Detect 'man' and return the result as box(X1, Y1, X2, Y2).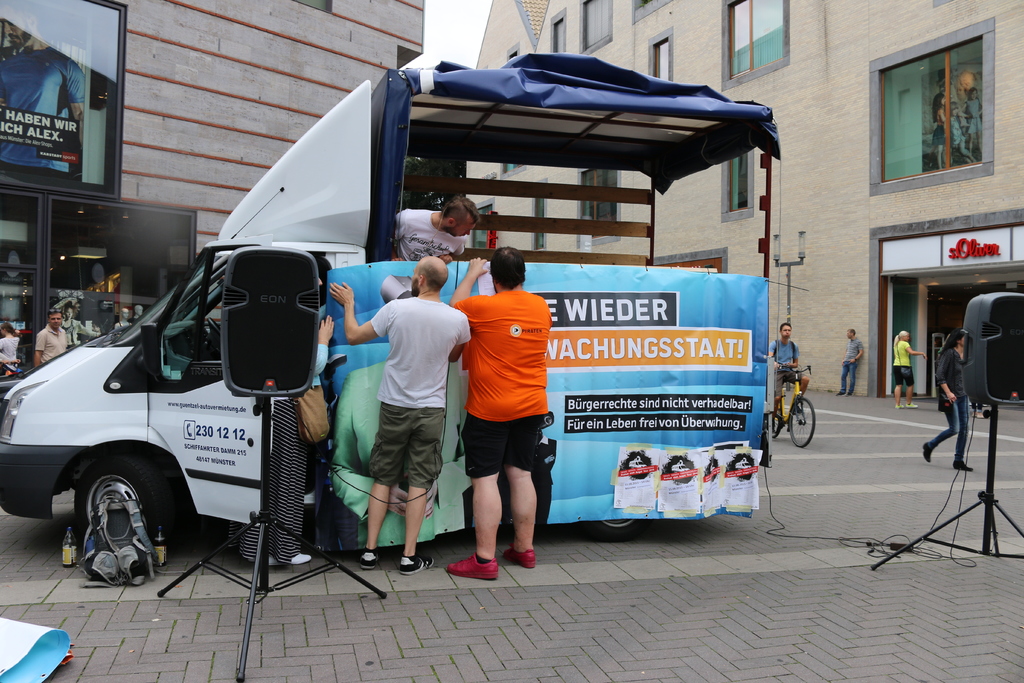
box(392, 197, 484, 265).
